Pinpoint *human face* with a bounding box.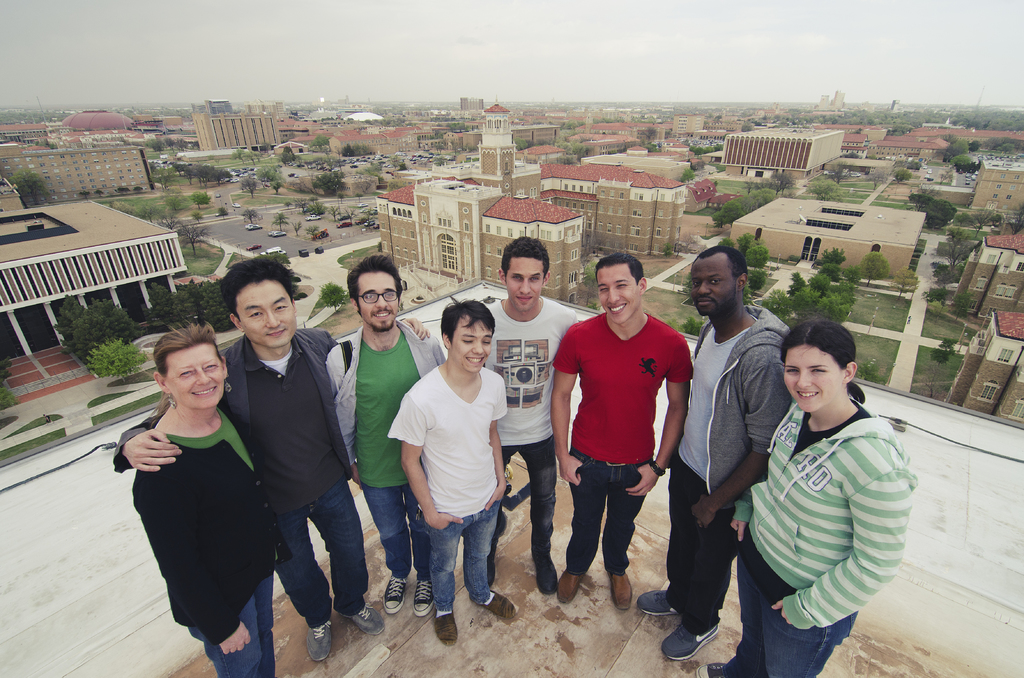
(358, 270, 398, 328).
